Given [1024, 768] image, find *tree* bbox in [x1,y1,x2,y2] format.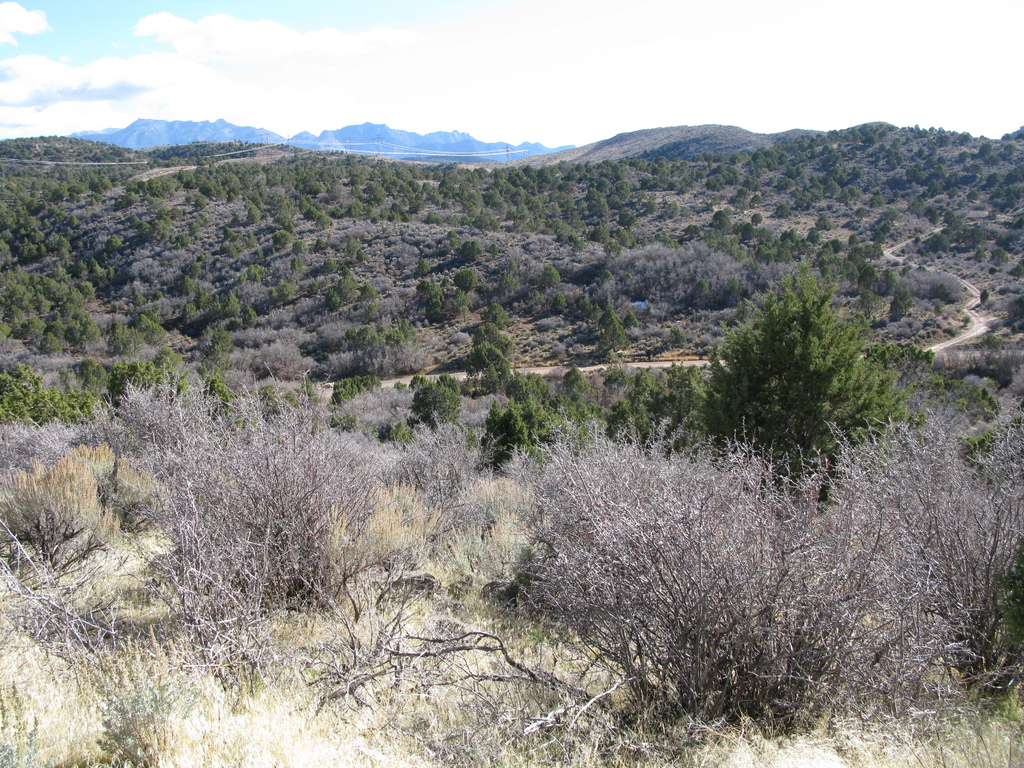
[486,305,510,329].
